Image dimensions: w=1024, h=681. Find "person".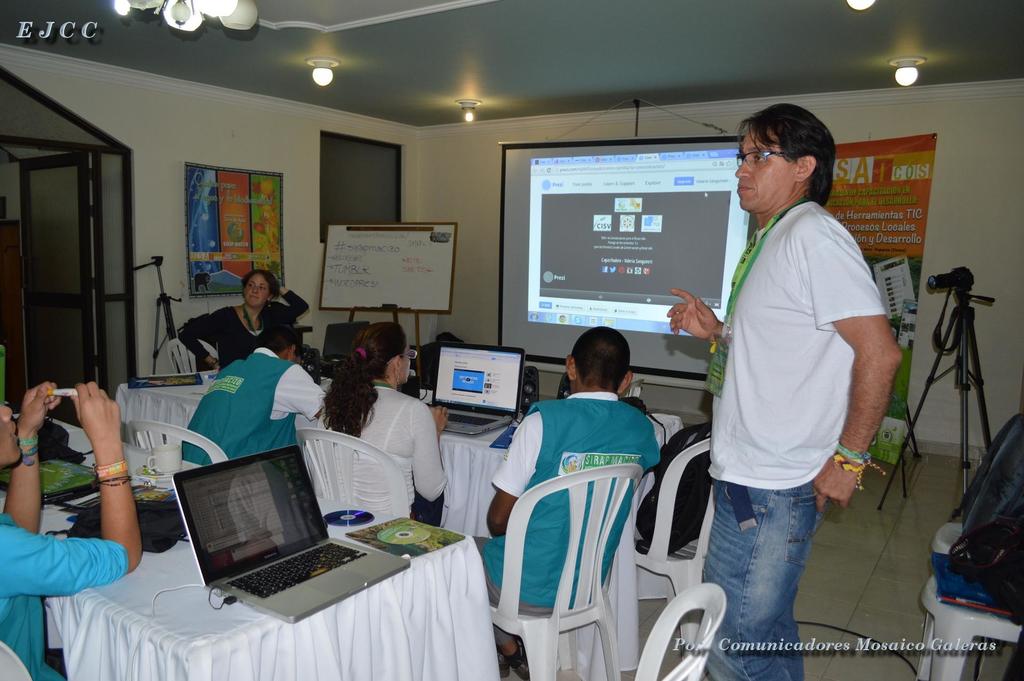
BBox(175, 268, 309, 371).
